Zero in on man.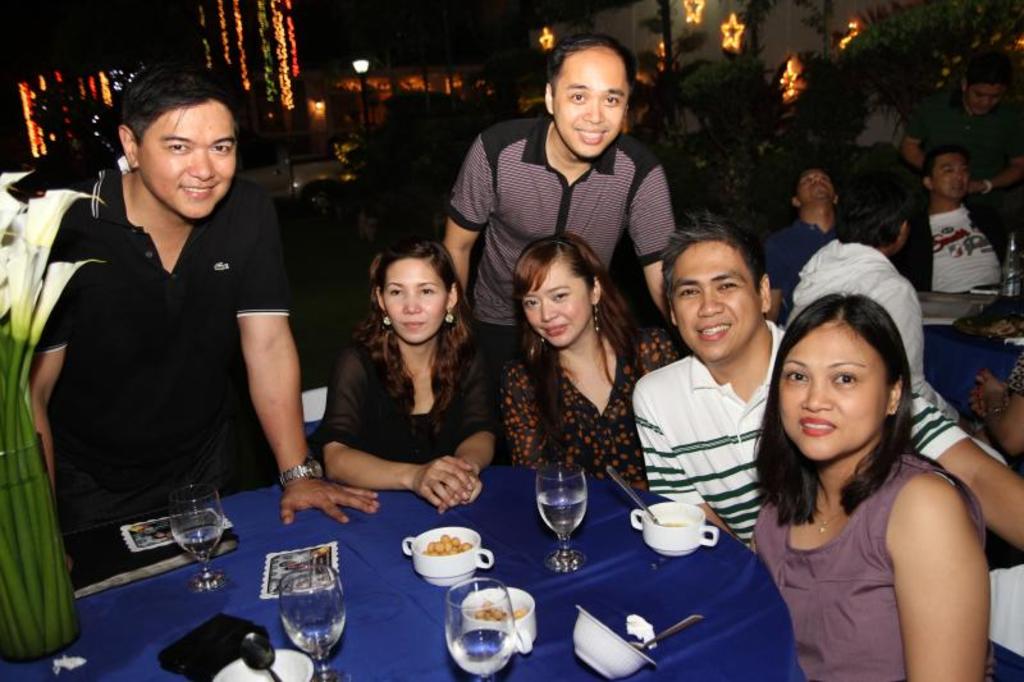
Zeroed in: <bbox>900, 51, 1023, 214</bbox>.
